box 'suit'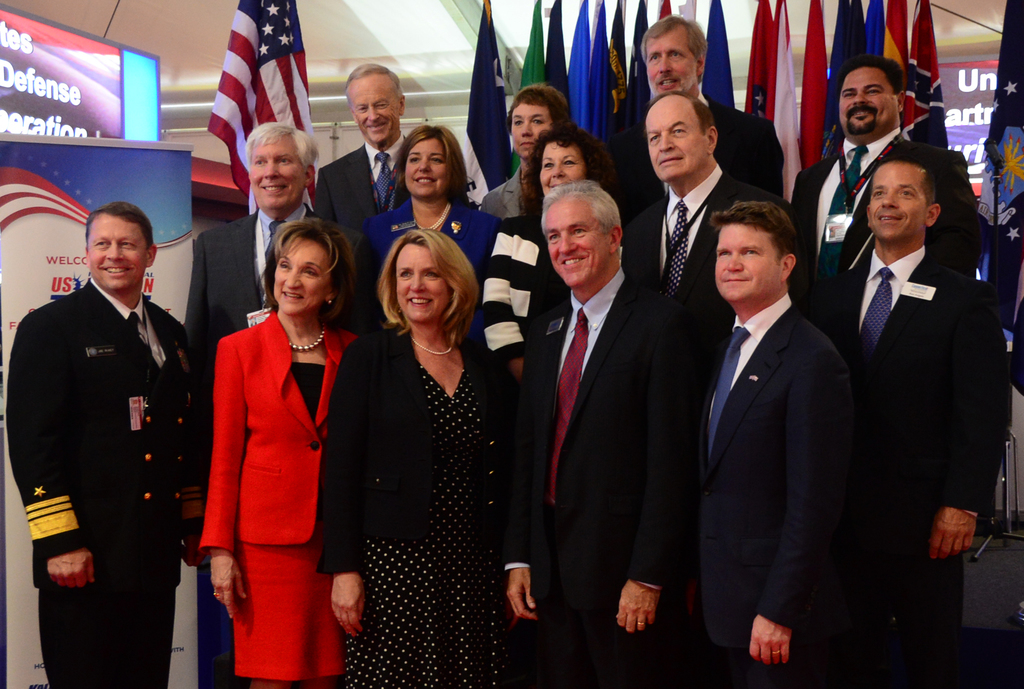
312/320/525/576
